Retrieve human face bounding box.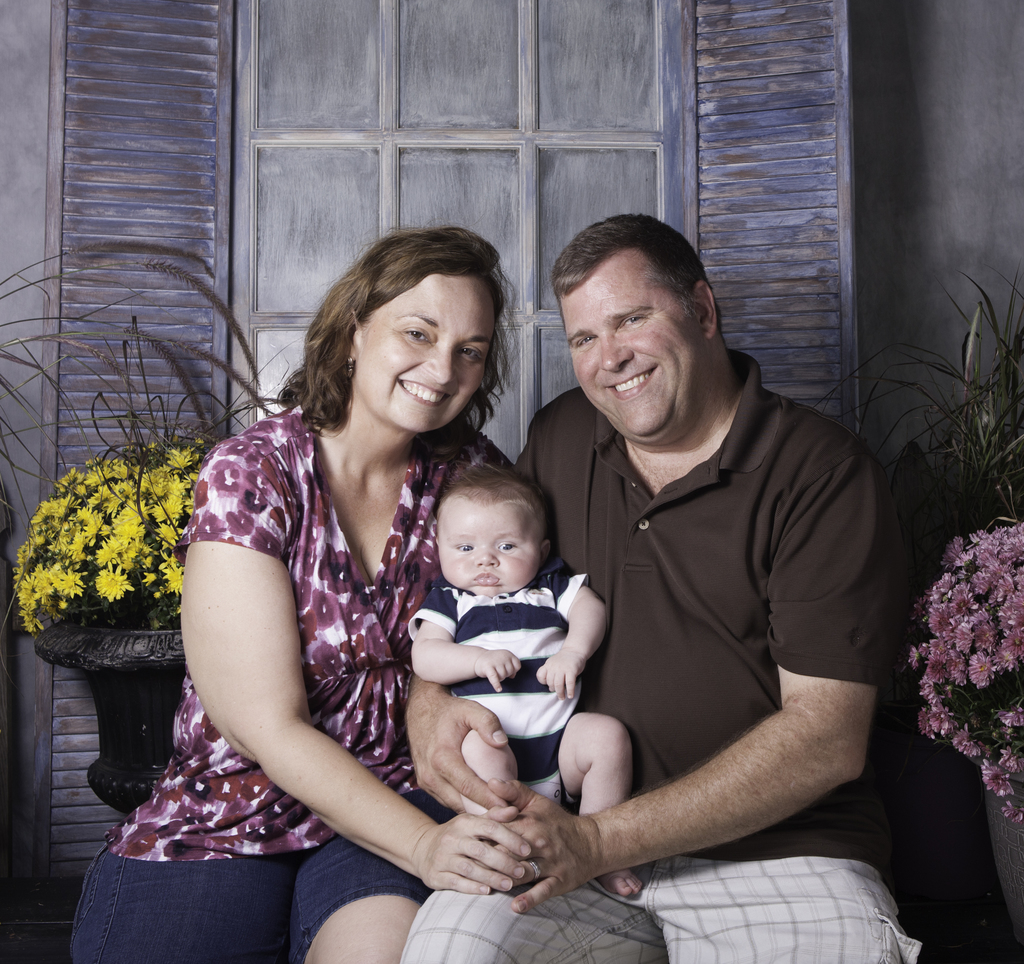
Bounding box: left=354, top=273, right=499, bottom=433.
